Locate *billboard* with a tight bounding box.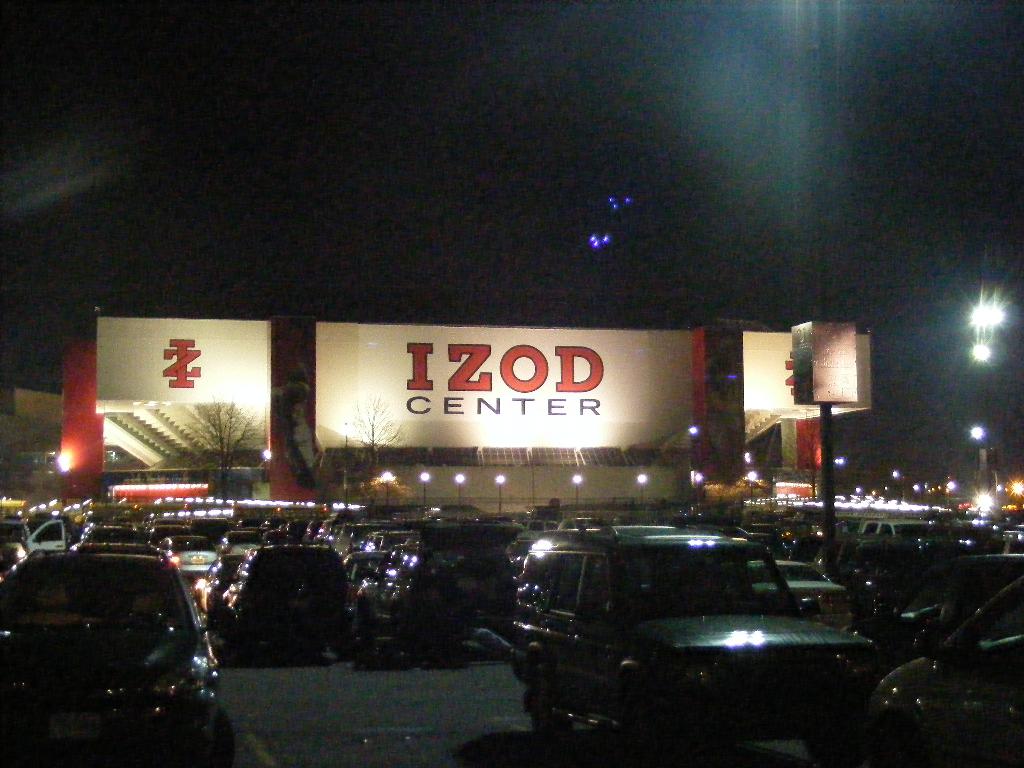
[97, 306, 264, 467].
